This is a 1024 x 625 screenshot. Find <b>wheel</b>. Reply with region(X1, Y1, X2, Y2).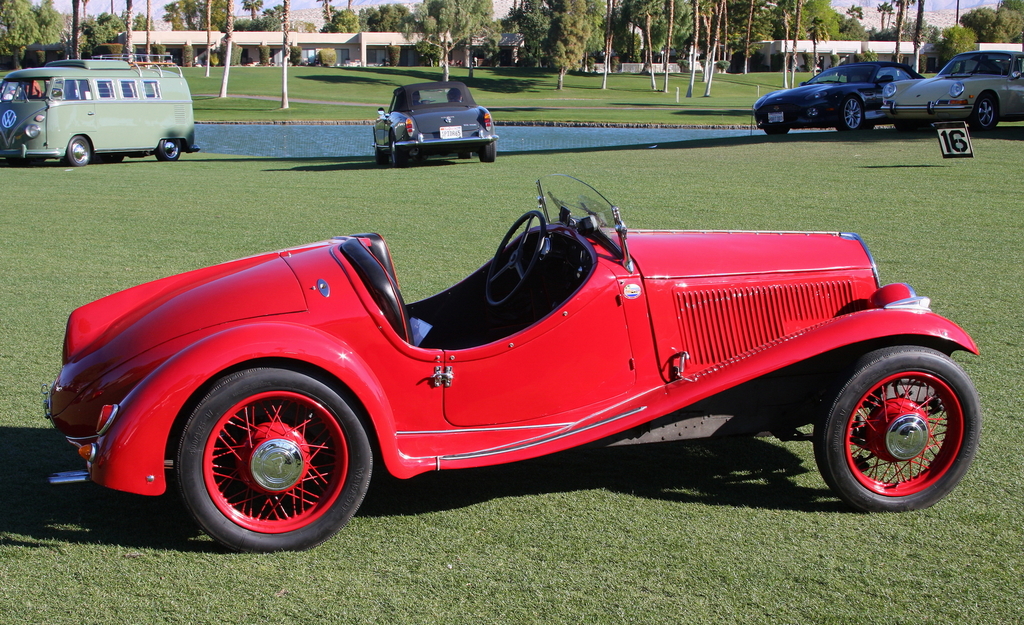
region(483, 208, 543, 306).
